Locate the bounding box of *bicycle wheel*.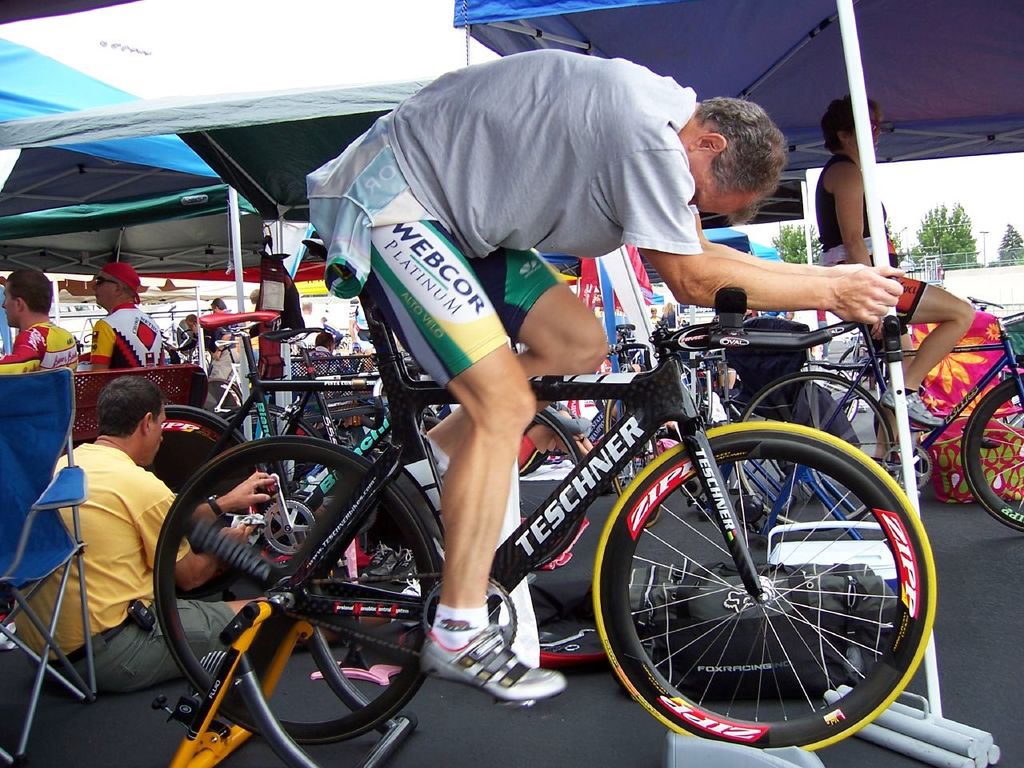
Bounding box: 154 438 442 750.
